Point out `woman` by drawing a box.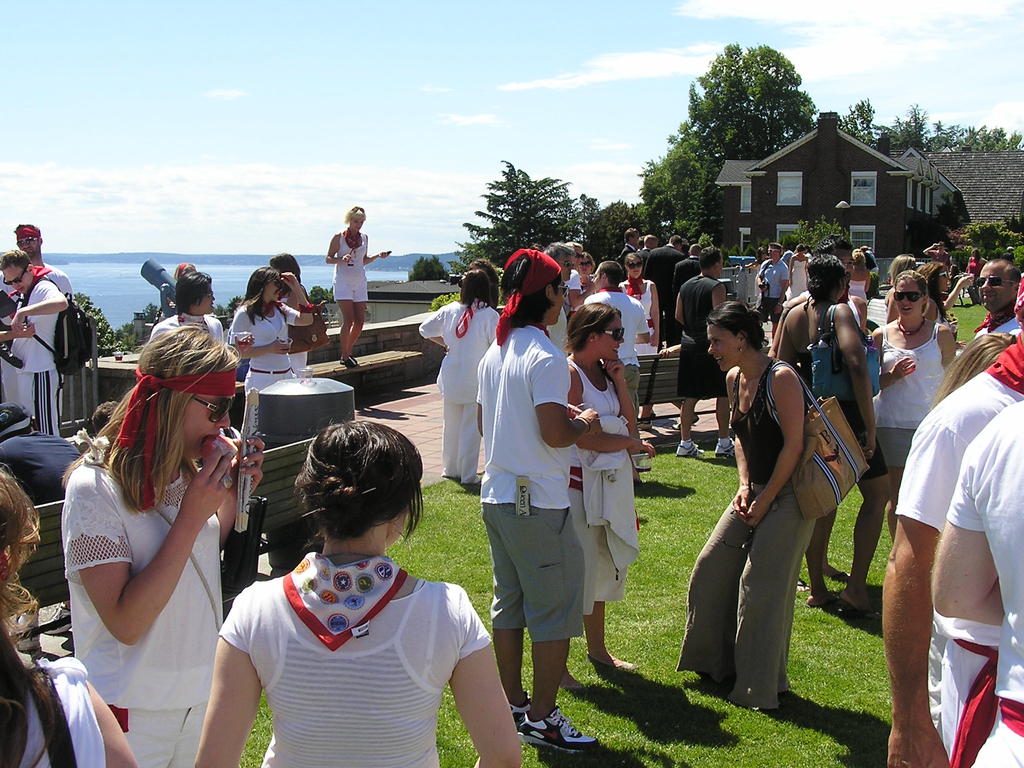
crop(846, 247, 874, 313).
